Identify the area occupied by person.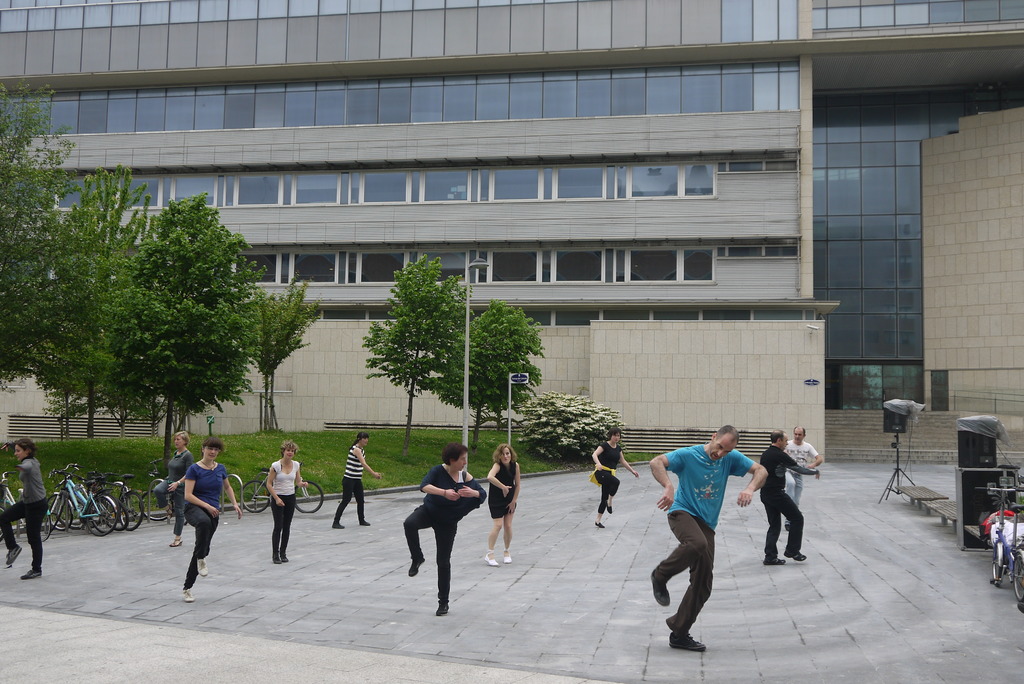
Area: detection(264, 439, 314, 559).
